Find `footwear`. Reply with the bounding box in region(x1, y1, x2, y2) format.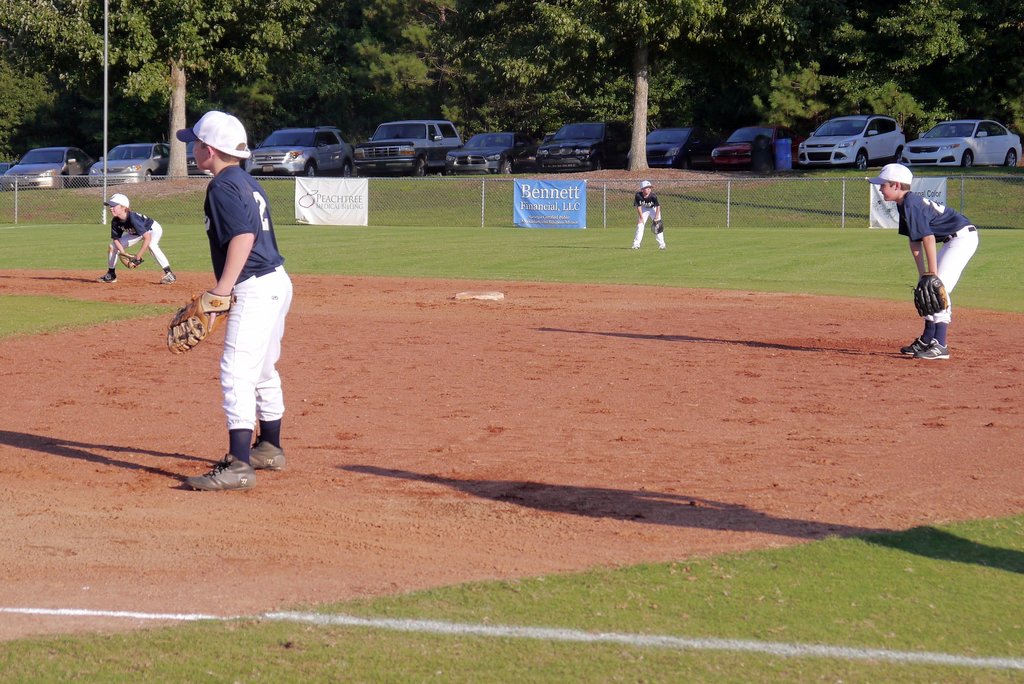
region(163, 270, 175, 281).
